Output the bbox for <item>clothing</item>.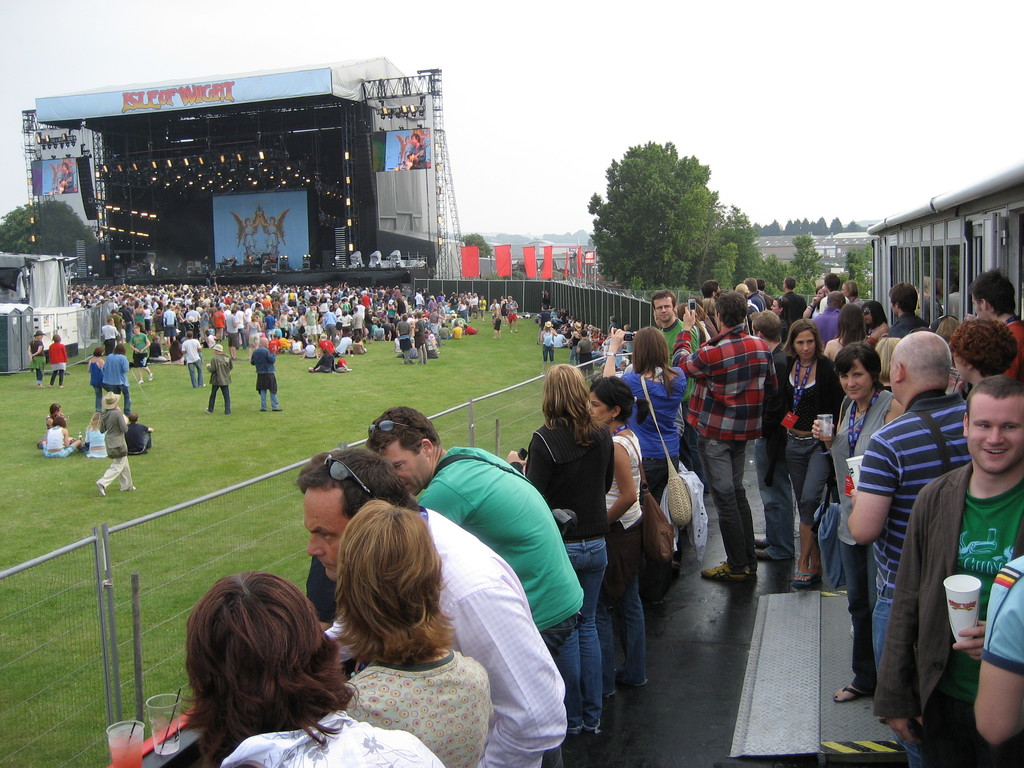
(578,335,592,370).
